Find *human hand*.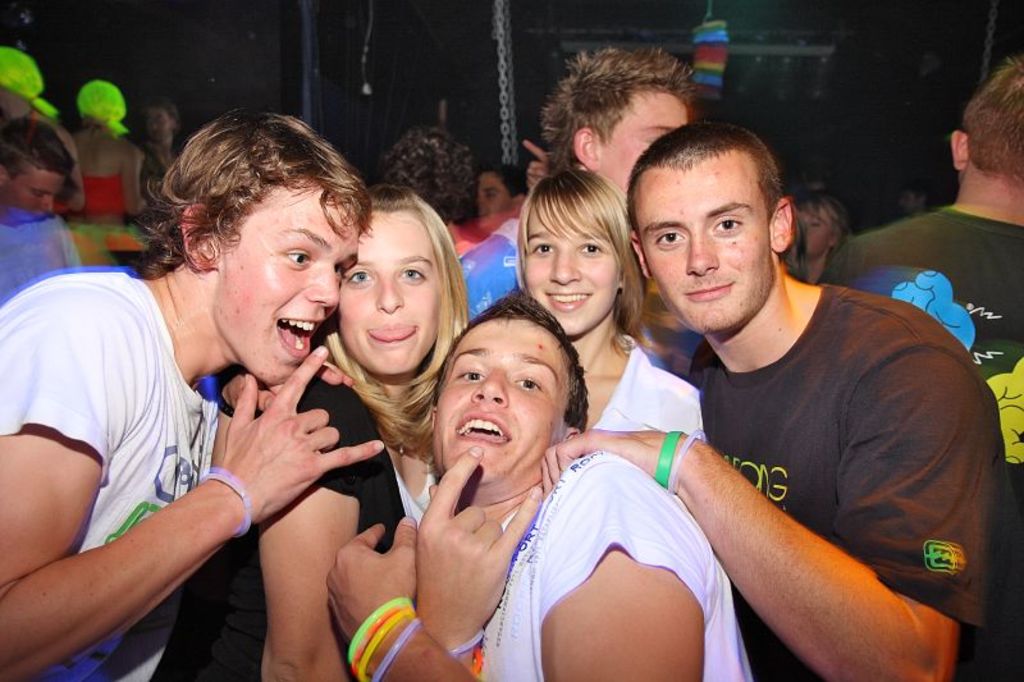
(left=321, top=511, right=420, bottom=641).
